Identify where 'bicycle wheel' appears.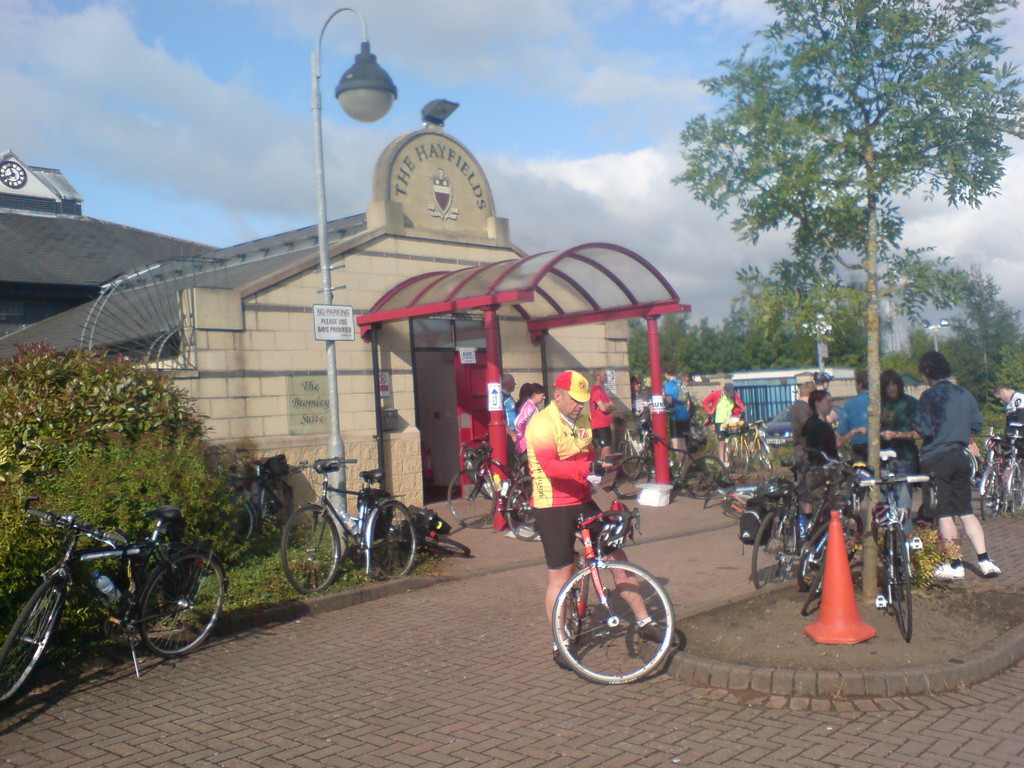
Appears at <bbox>430, 534, 470, 557</bbox>.
